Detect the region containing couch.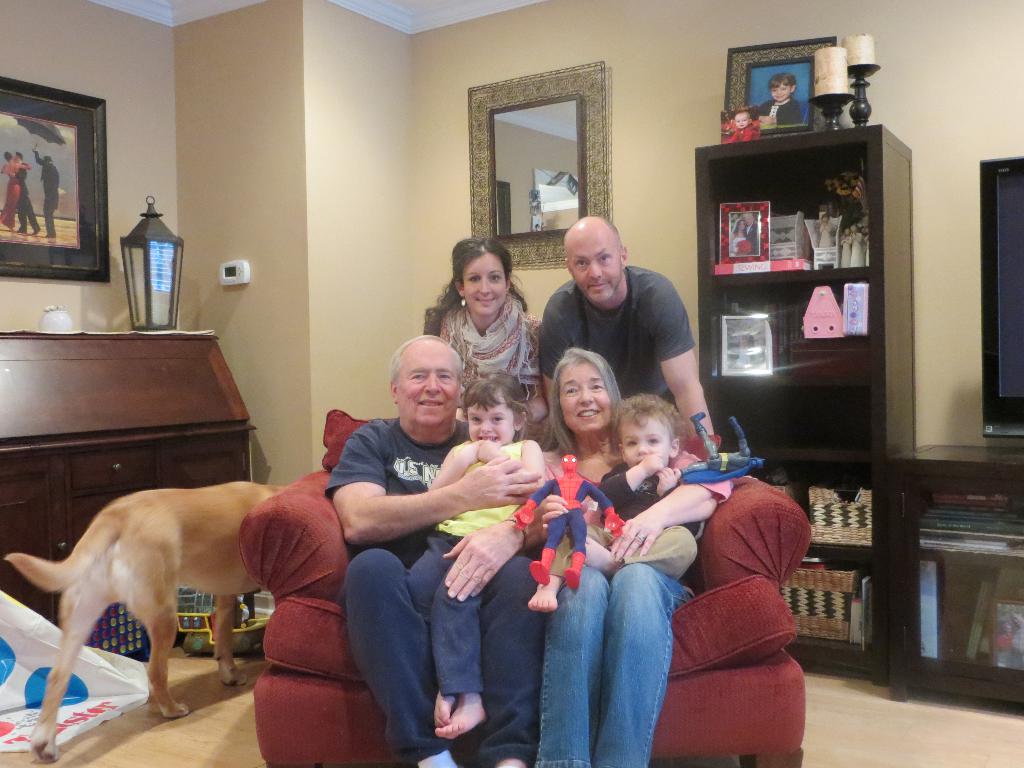
locate(252, 459, 787, 748).
